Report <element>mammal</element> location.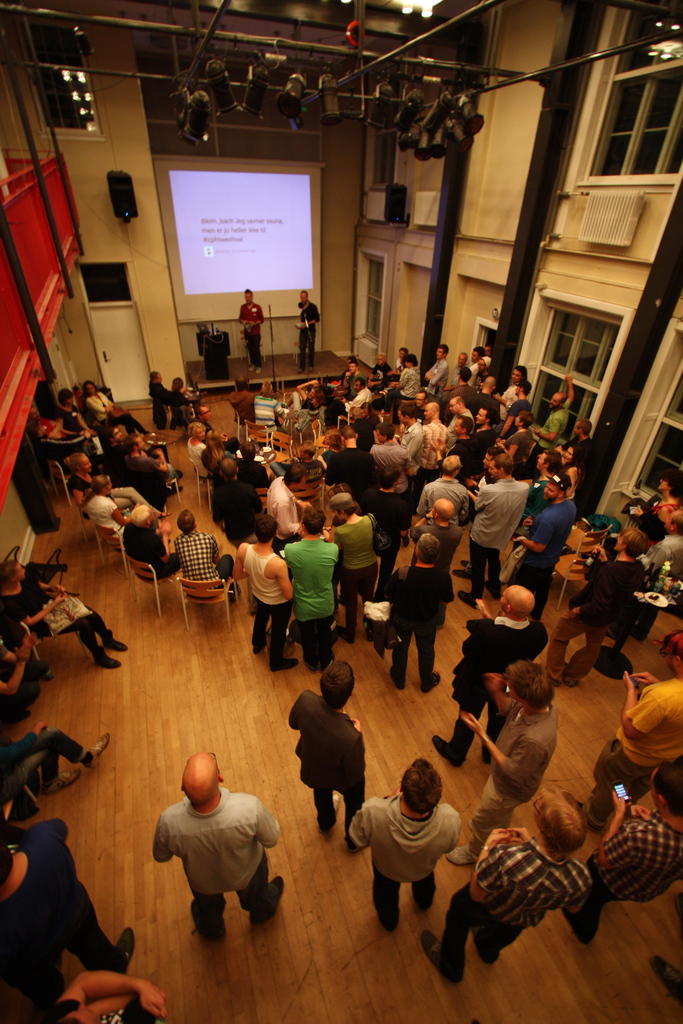
Report: 431 586 552 768.
